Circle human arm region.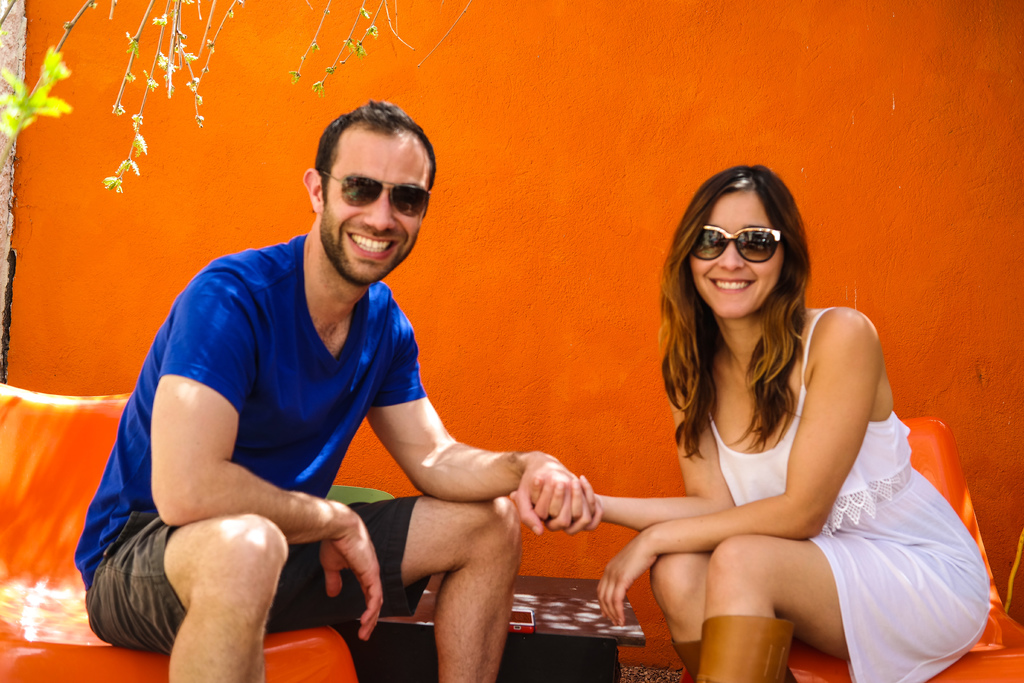
Region: box=[364, 313, 602, 527].
